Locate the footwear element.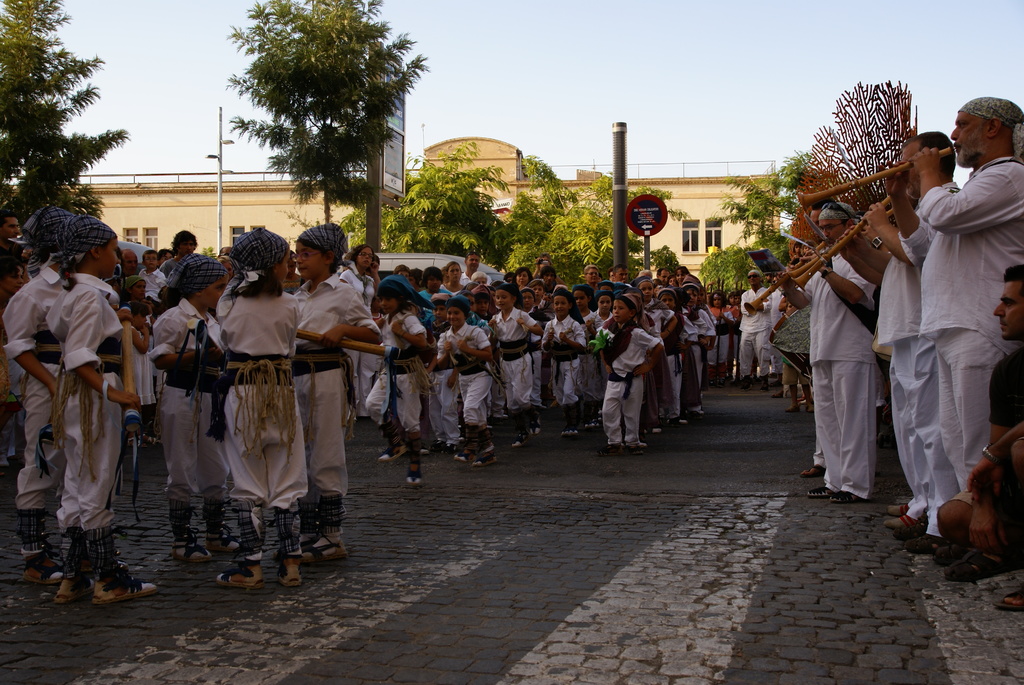
Element bbox: 911 531 949 551.
